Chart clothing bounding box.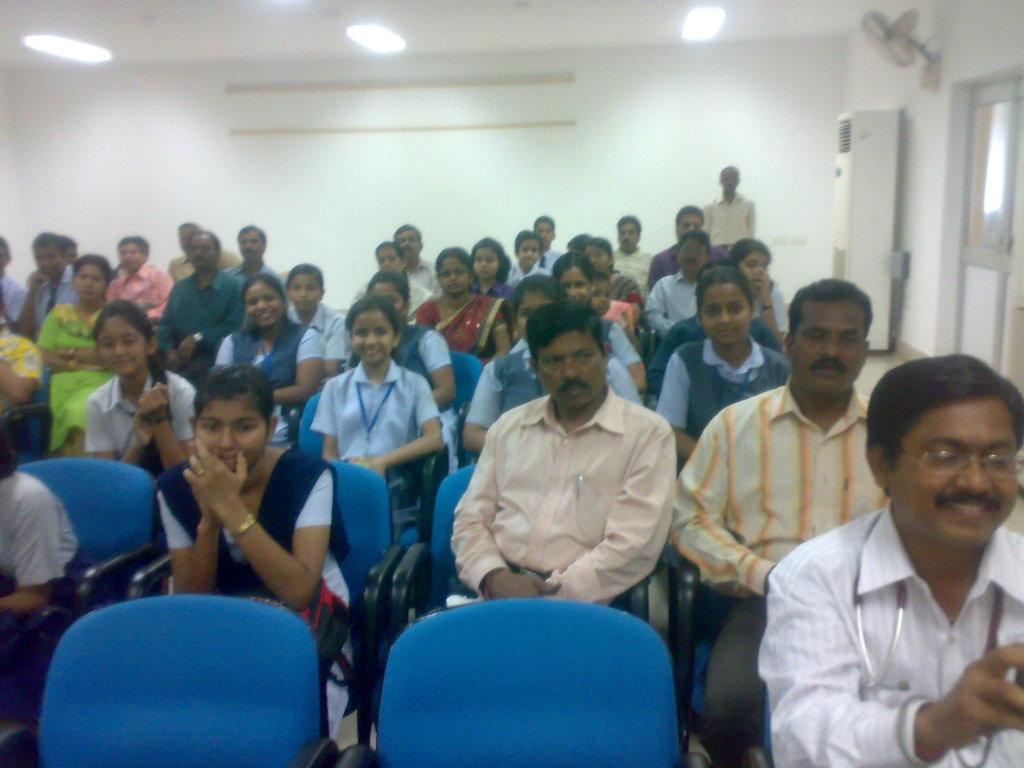
Charted: pyautogui.locateOnScreen(701, 188, 755, 241).
